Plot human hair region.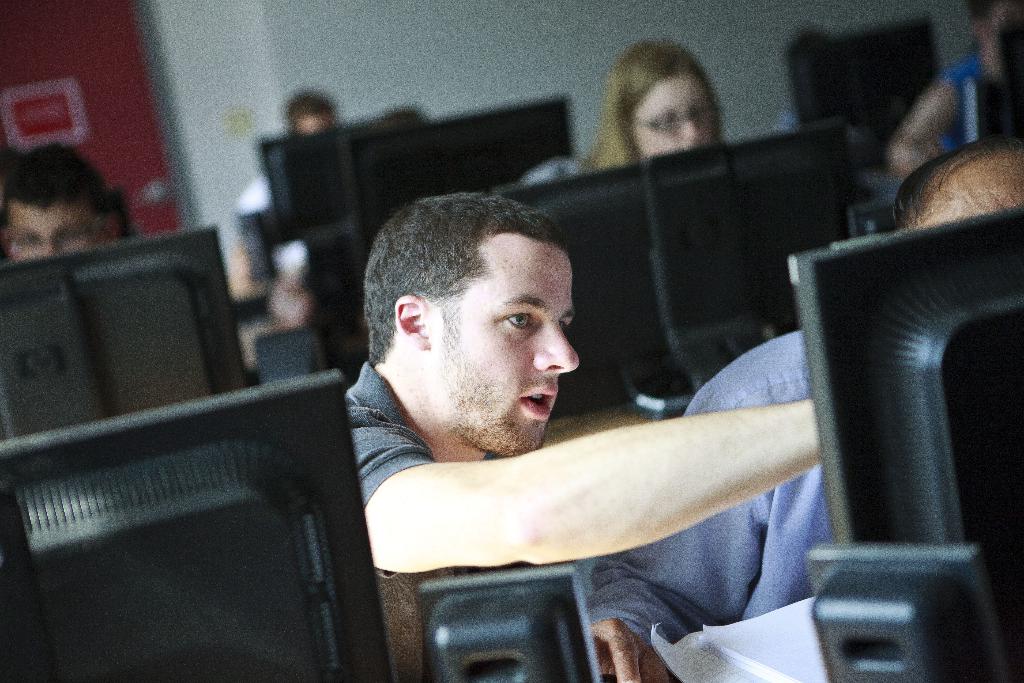
Plotted at left=363, top=189, right=572, bottom=364.
